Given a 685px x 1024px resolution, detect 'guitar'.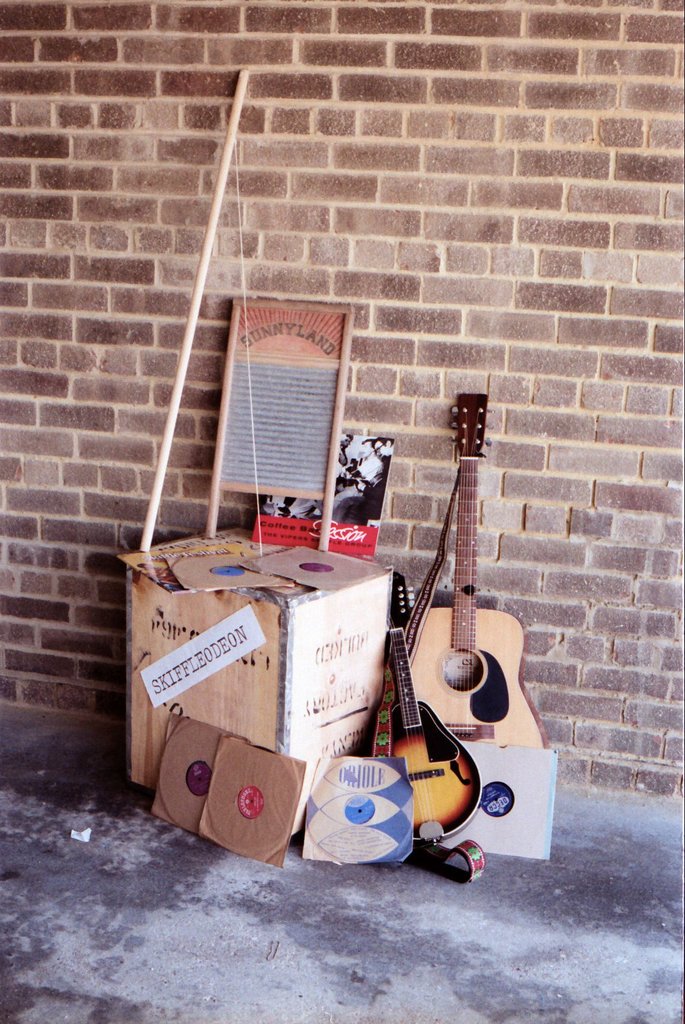
bbox=[365, 623, 492, 854].
